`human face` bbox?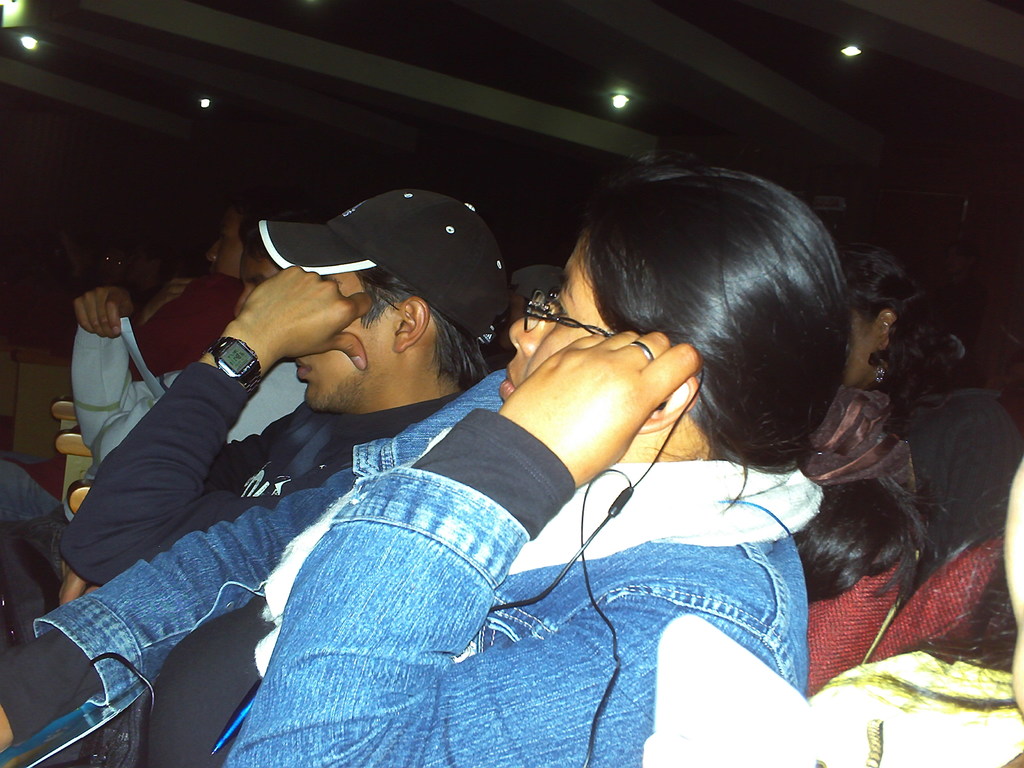
[left=499, top=230, right=616, bottom=400]
